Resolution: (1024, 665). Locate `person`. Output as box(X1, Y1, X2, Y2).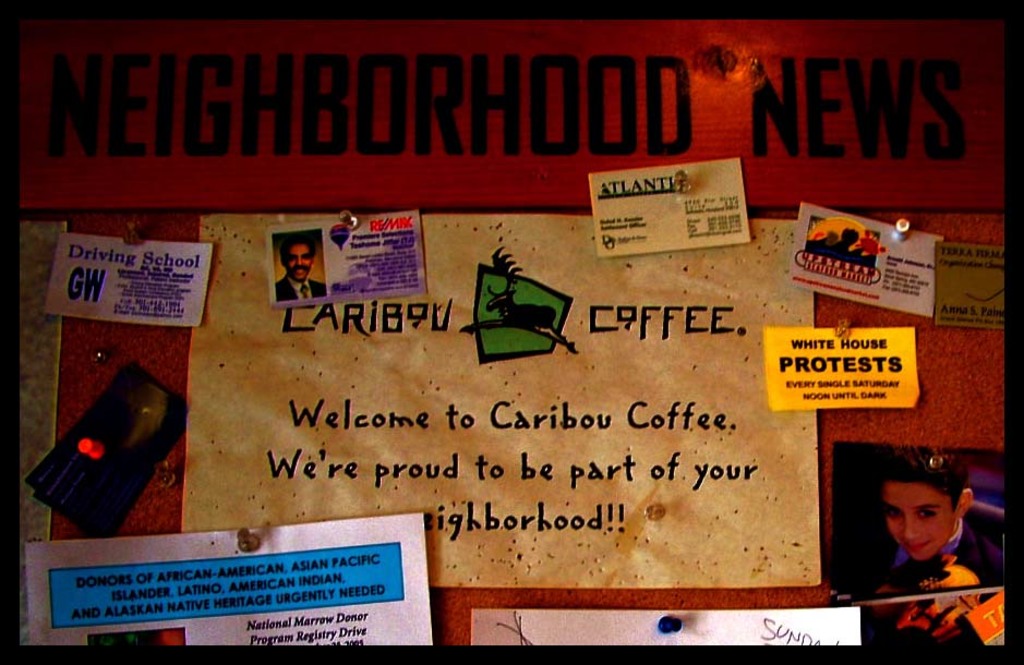
box(276, 237, 327, 298).
